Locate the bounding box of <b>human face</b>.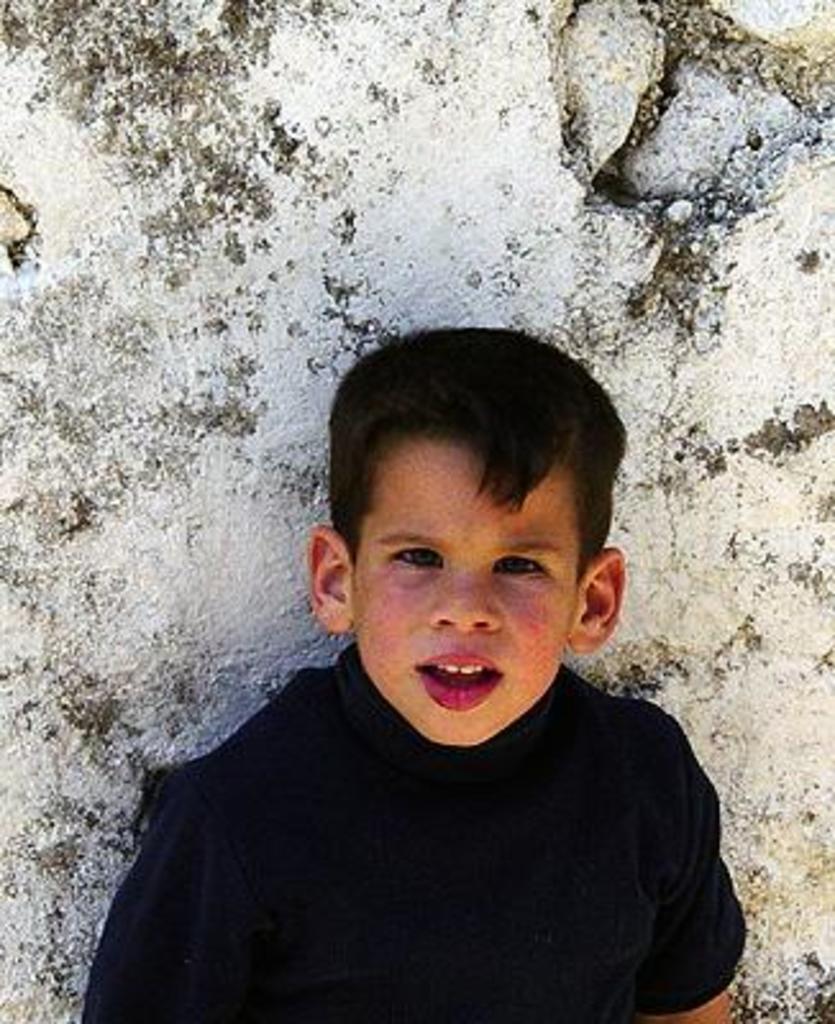
Bounding box: [353,433,584,748].
